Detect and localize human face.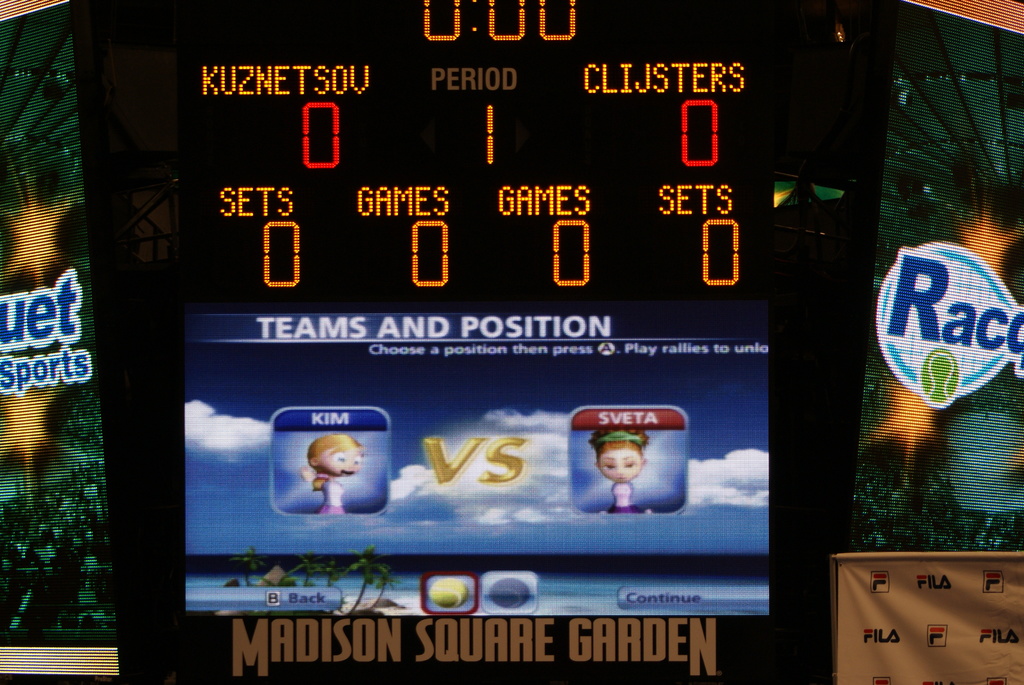
Localized at box=[596, 450, 639, 487].
